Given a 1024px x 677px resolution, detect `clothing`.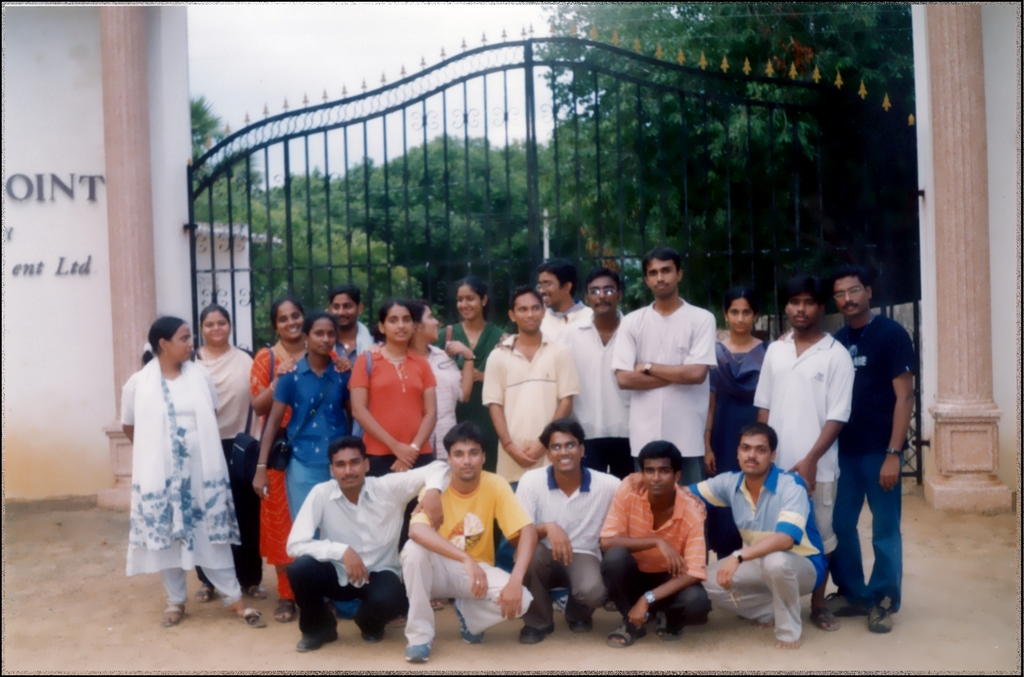
x1=478, y1=331, x2=567, y2=475.
